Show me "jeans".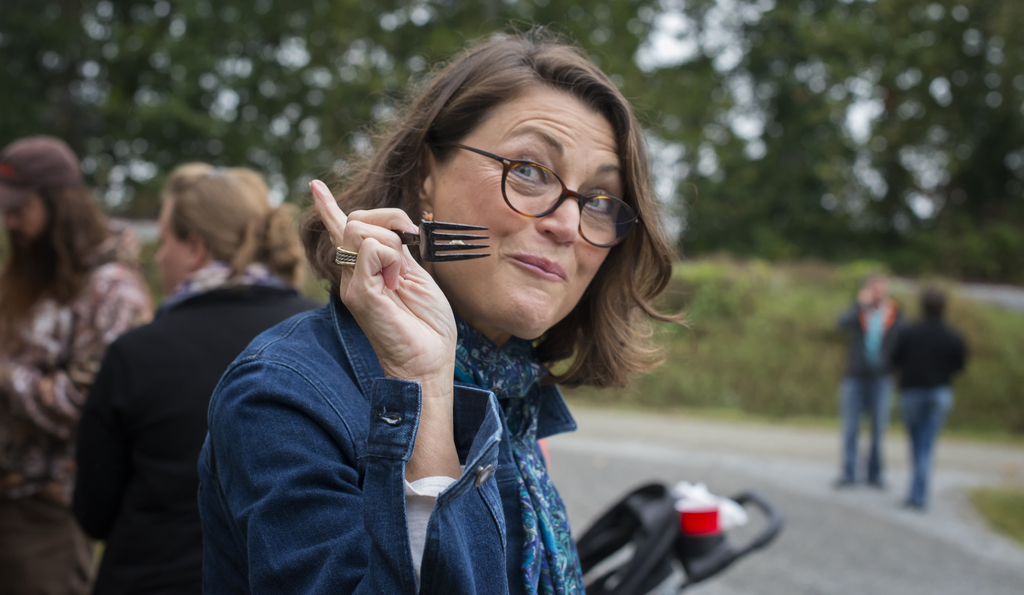
"jeans" is here: <region>899, 386, 950, 511</region>.
